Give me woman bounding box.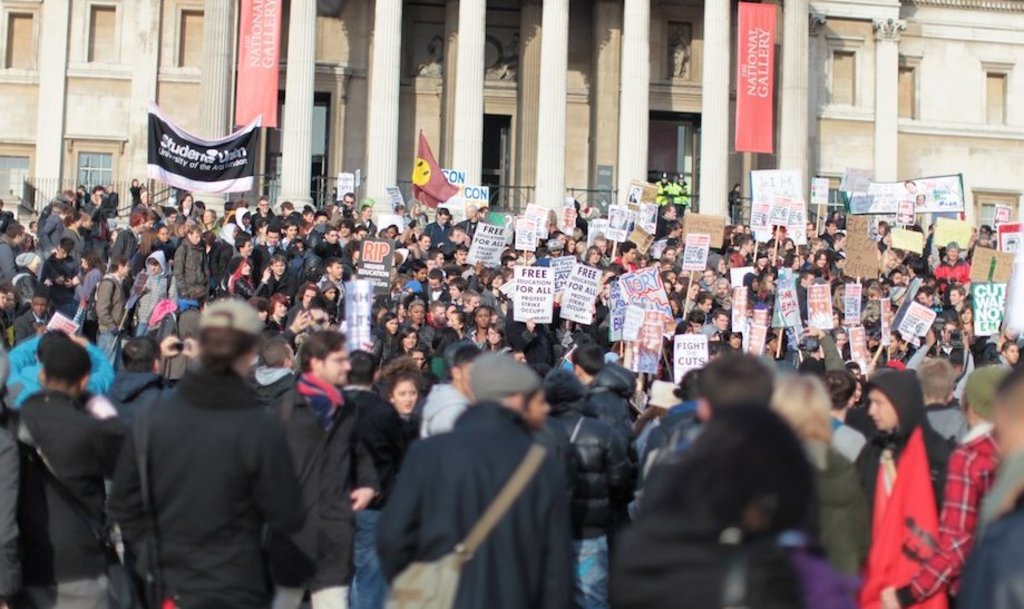
x1=488, y1=268, x2=501, y2=299.
